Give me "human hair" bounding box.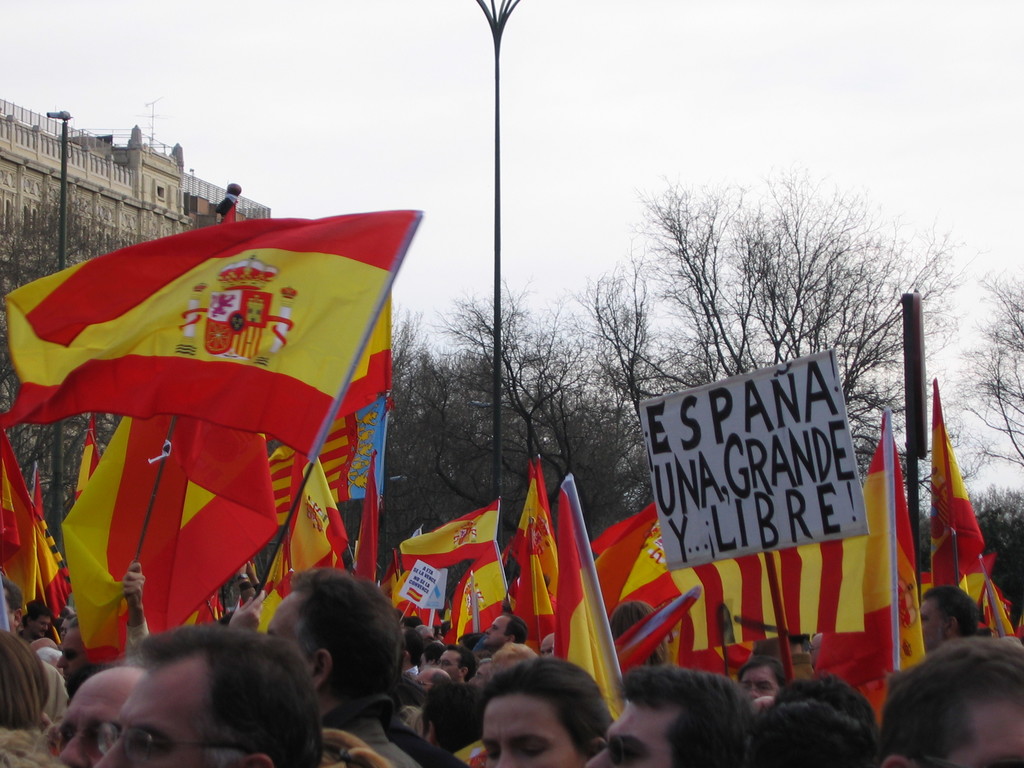
box=[890, 646, 1023, 767].
